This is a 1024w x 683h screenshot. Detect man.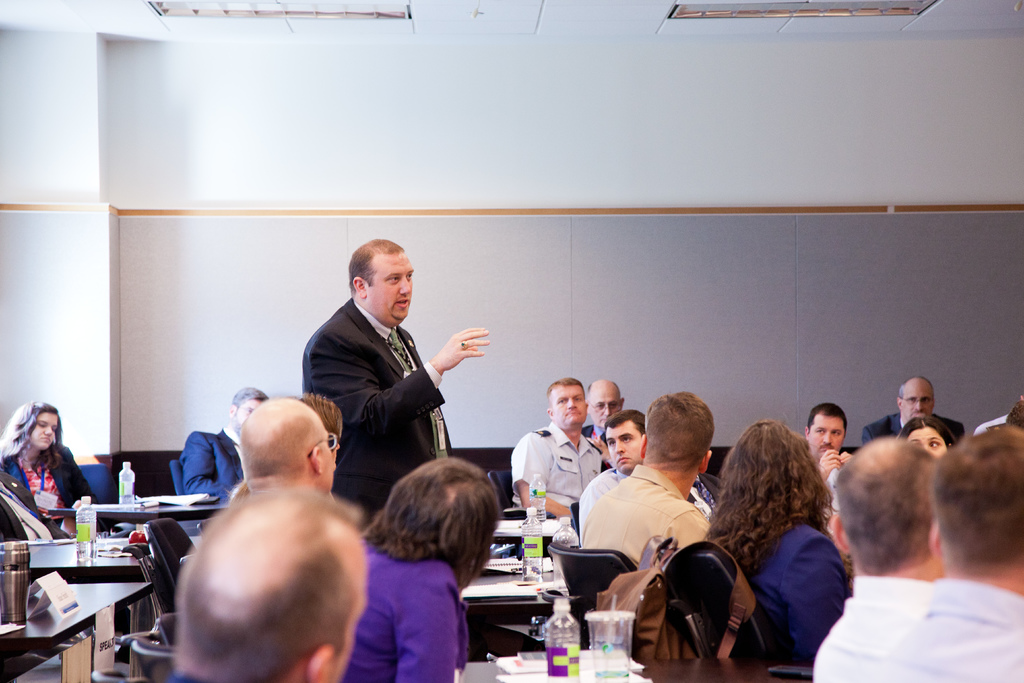
l=810, t=434, r=947, b=682.
